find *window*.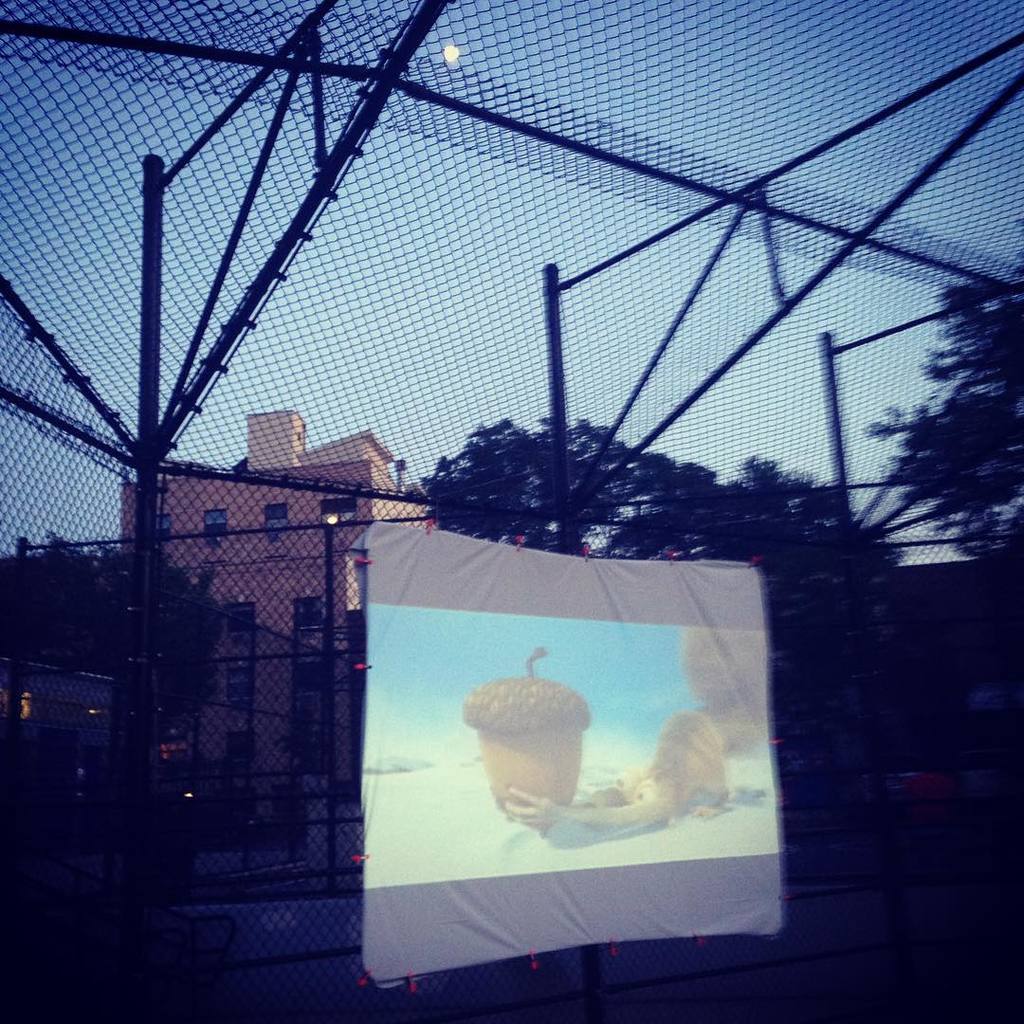
bbox(200, 509, 231, 545).
